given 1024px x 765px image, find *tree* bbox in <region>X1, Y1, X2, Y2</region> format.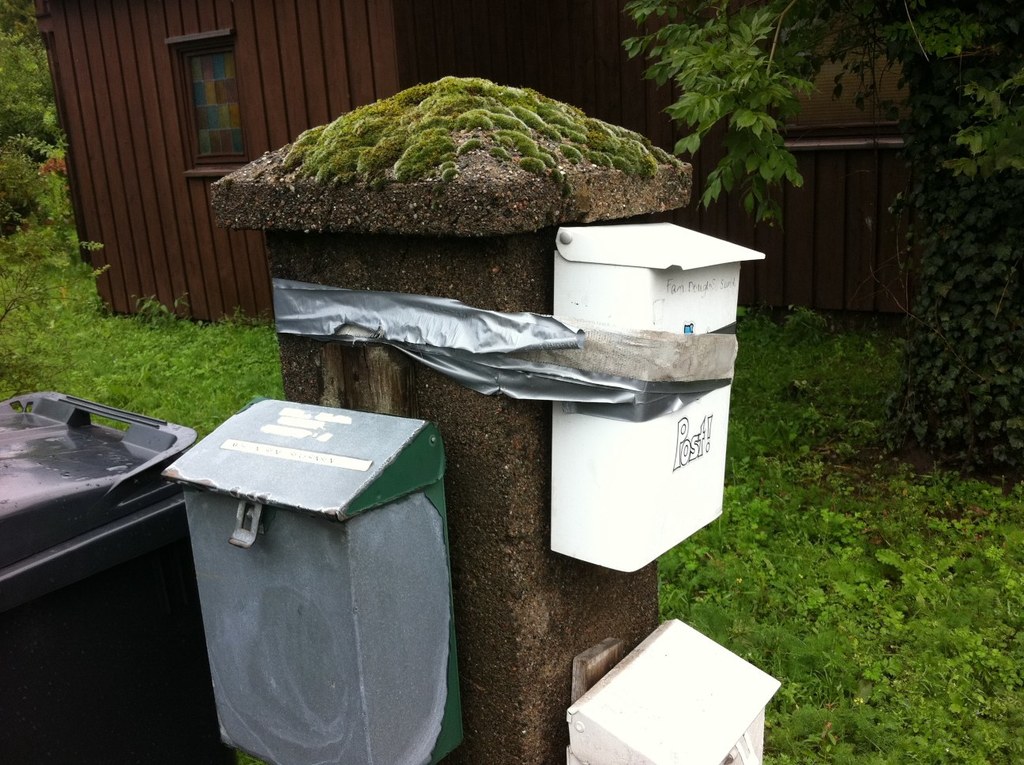
<region>625, 0, 1023, 237</region>.
